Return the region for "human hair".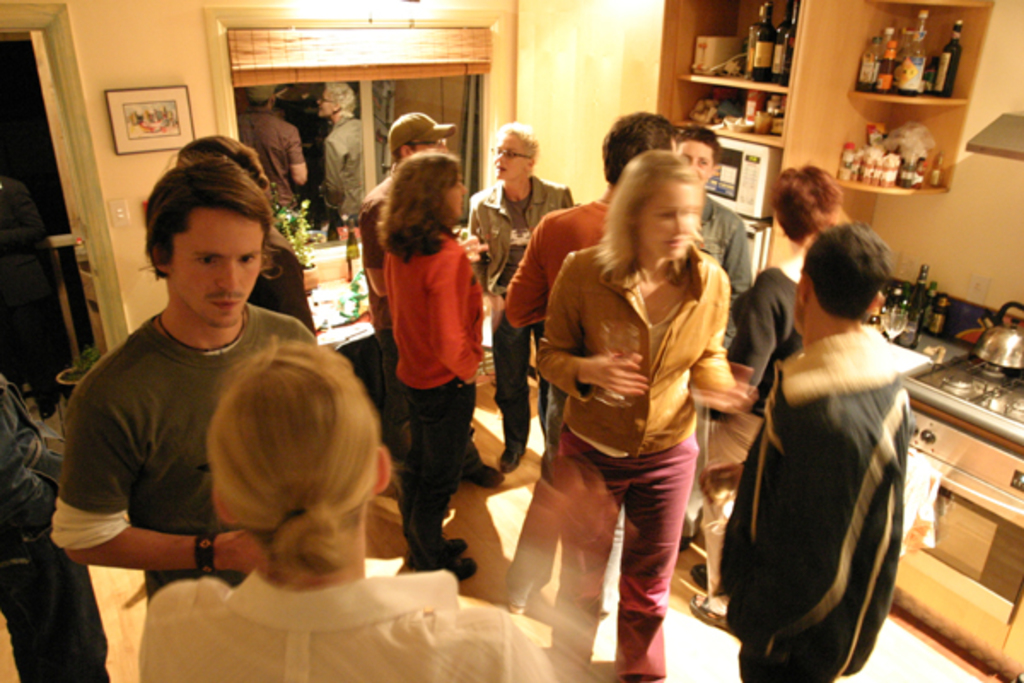
(x1=754, y1=167, x2=841, y2=242).
